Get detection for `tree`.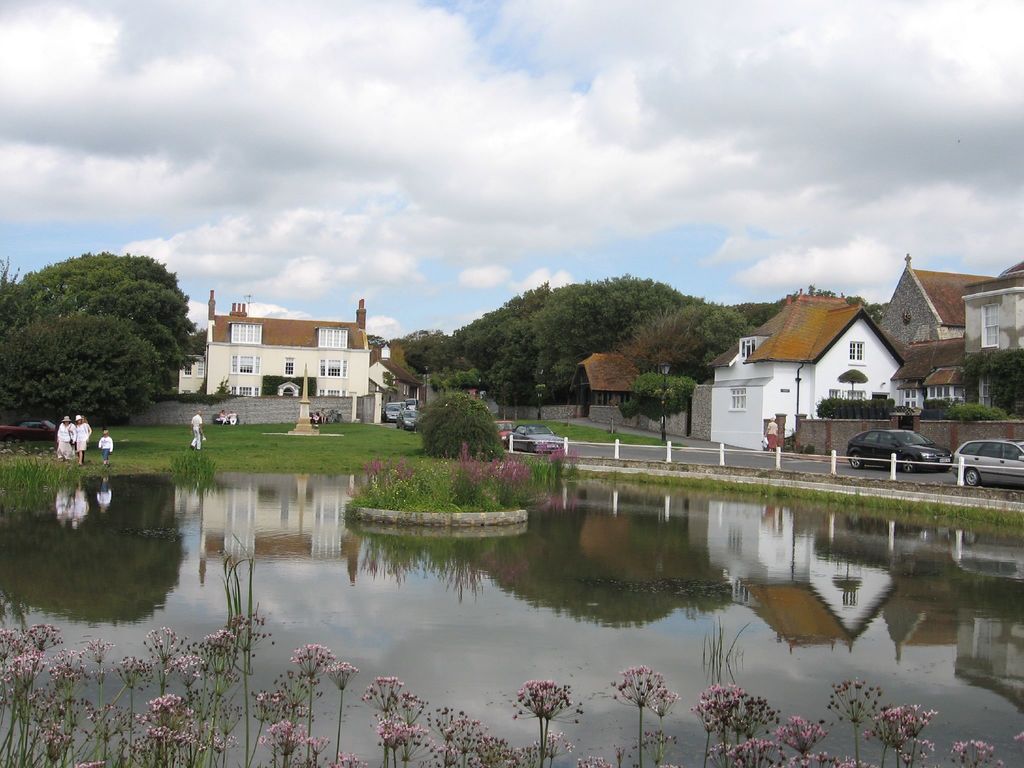
Detection: l=413, t=388, r=530, b=463.
